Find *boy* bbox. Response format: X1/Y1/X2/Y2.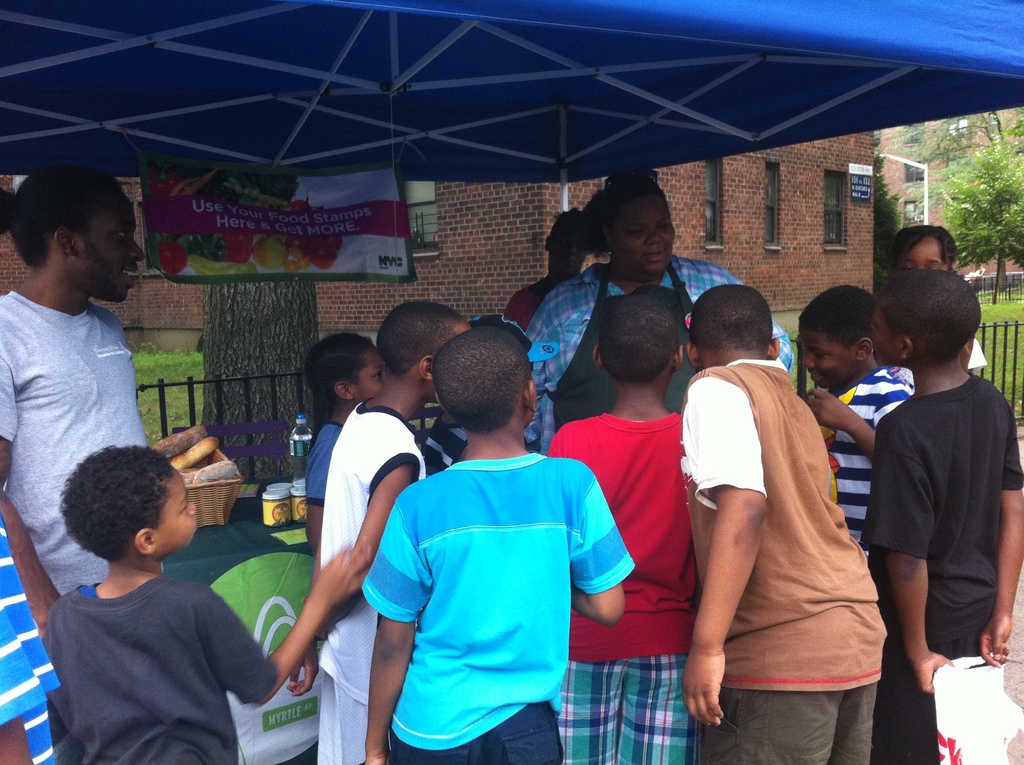
545/291/703/764.
